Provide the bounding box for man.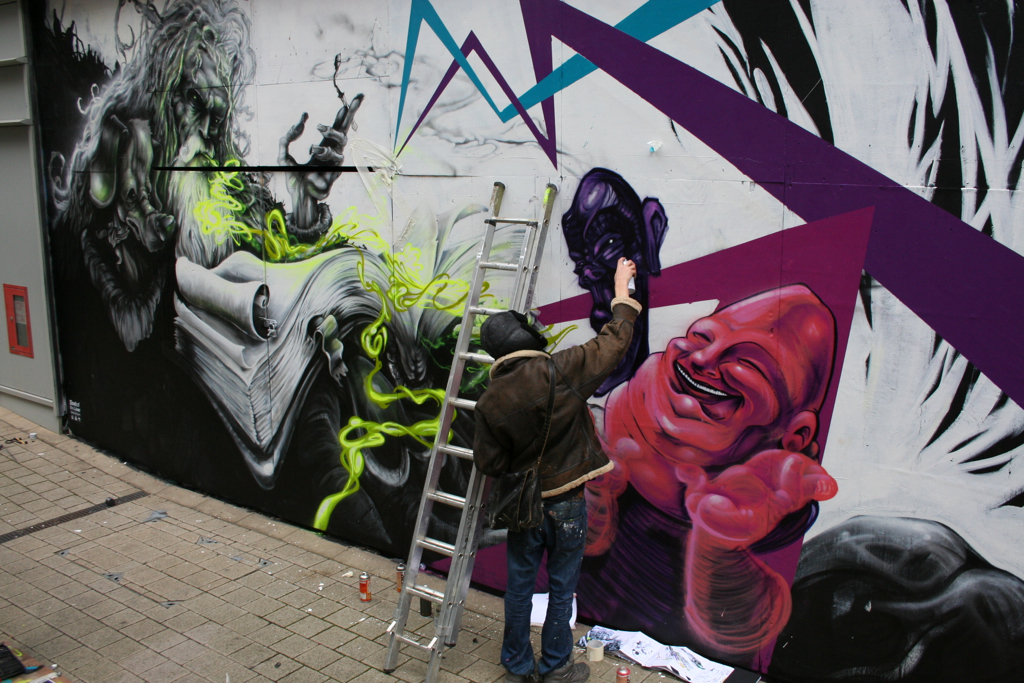
454 266 640 670.
